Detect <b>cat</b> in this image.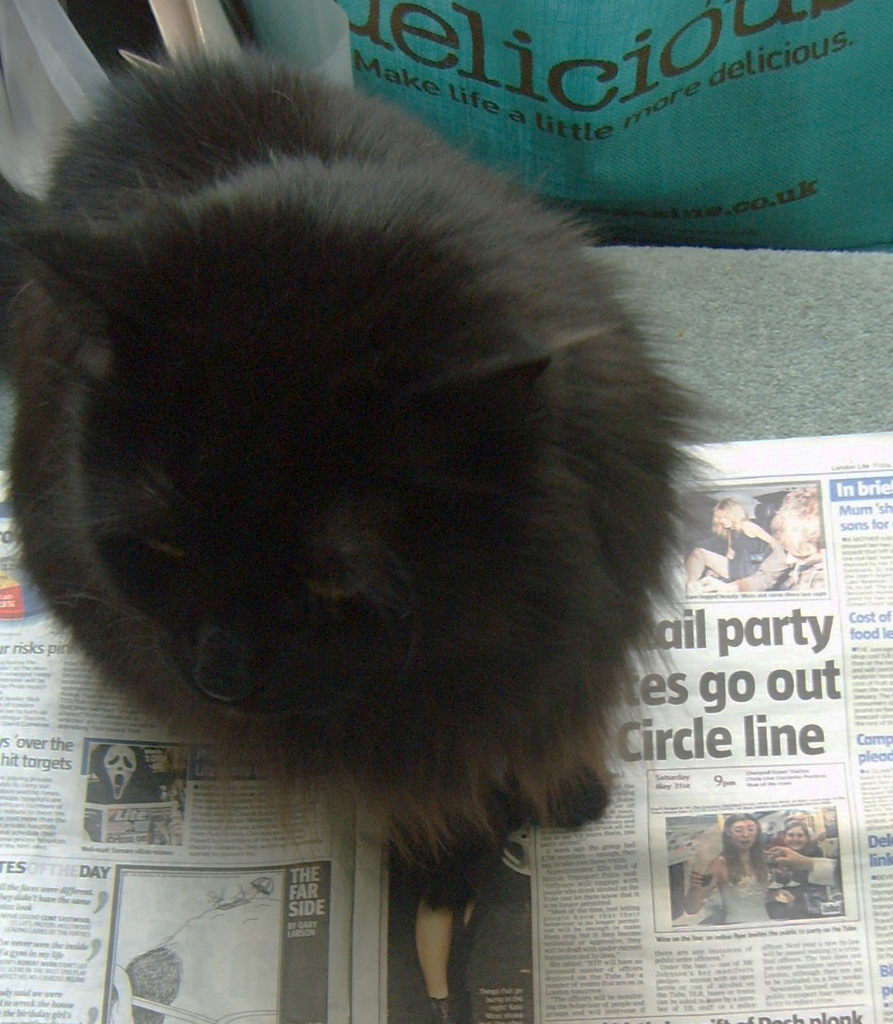
Detection: pyautogui.locateOnScreen(0, 41, 737, 872).
